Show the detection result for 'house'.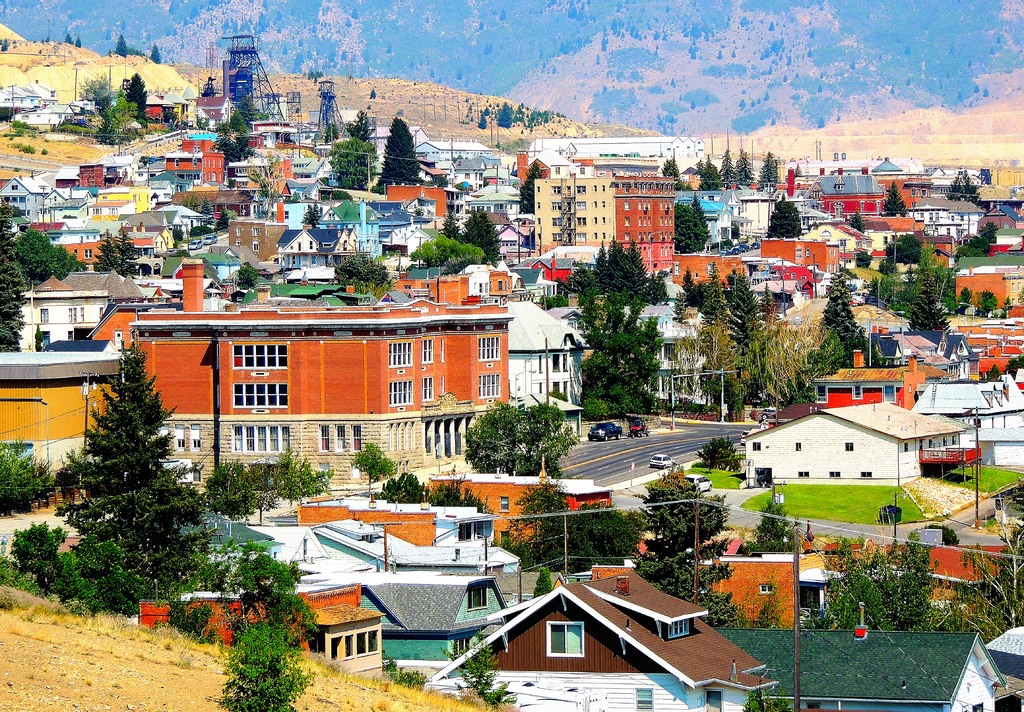
<bbox>99, 276, 561, 492</bbox>.
